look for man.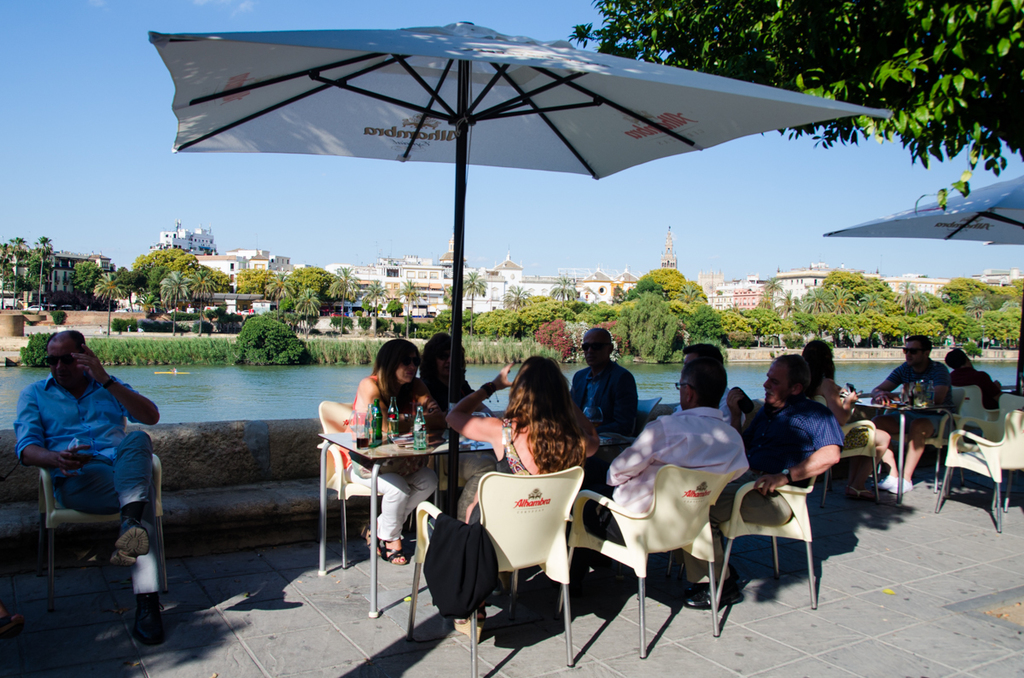
Found: (578, 358, 747, 542).
